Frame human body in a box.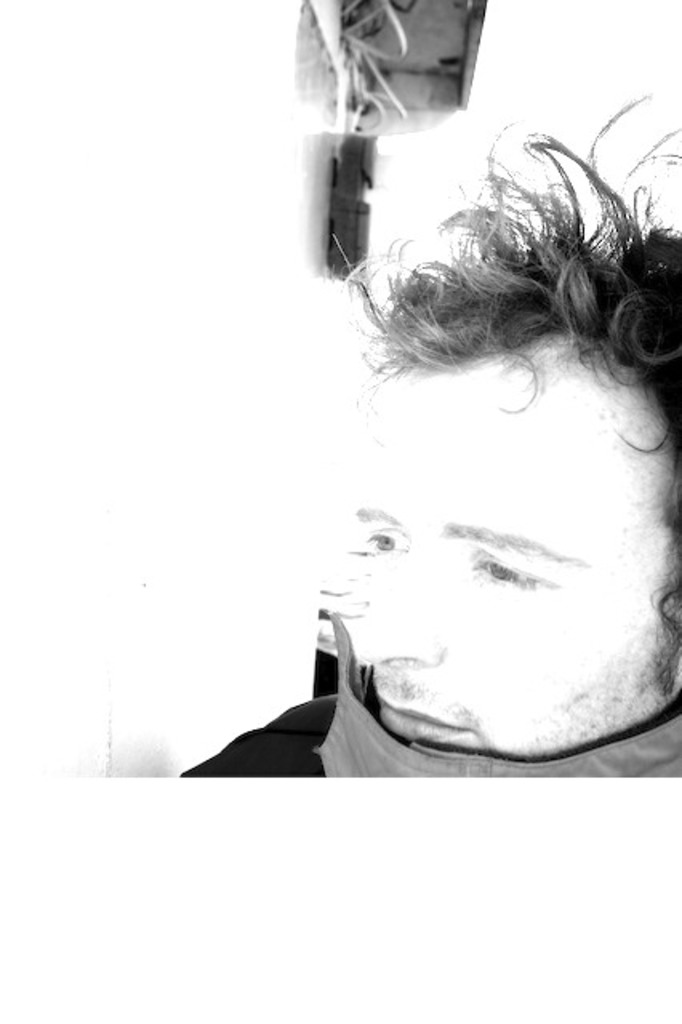
[x1=202, y1=189, x2=681, y2=797].
